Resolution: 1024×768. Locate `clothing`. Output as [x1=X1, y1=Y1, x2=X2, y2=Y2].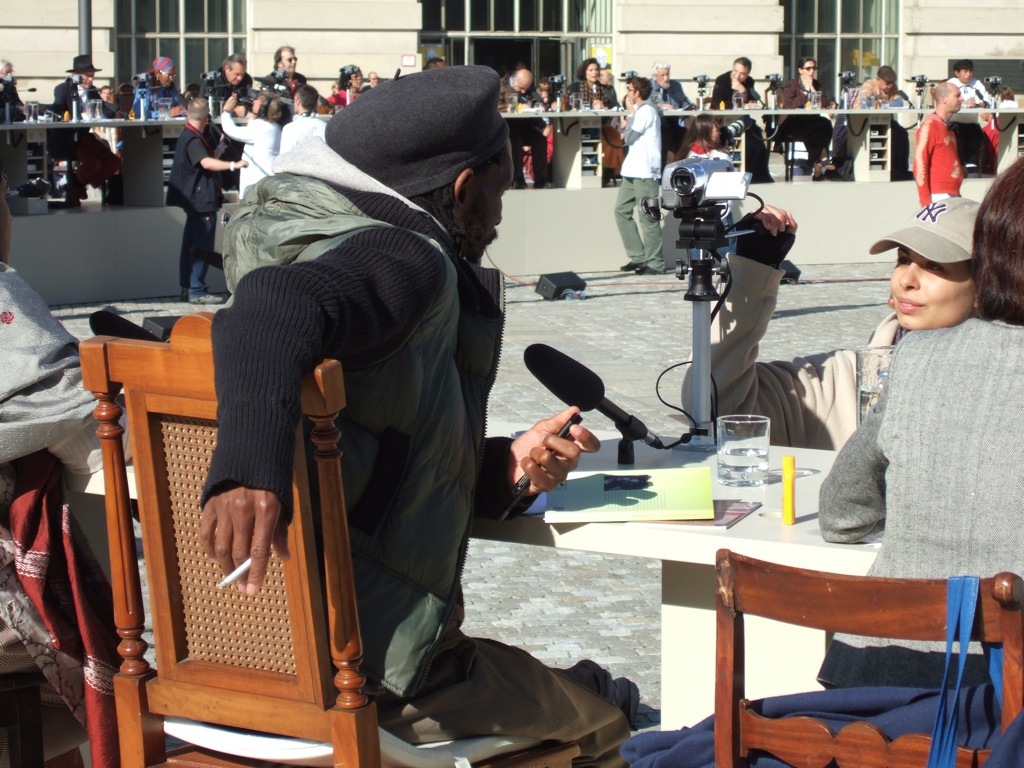
[x1=563, y1=79, x2=618, y2=109].
